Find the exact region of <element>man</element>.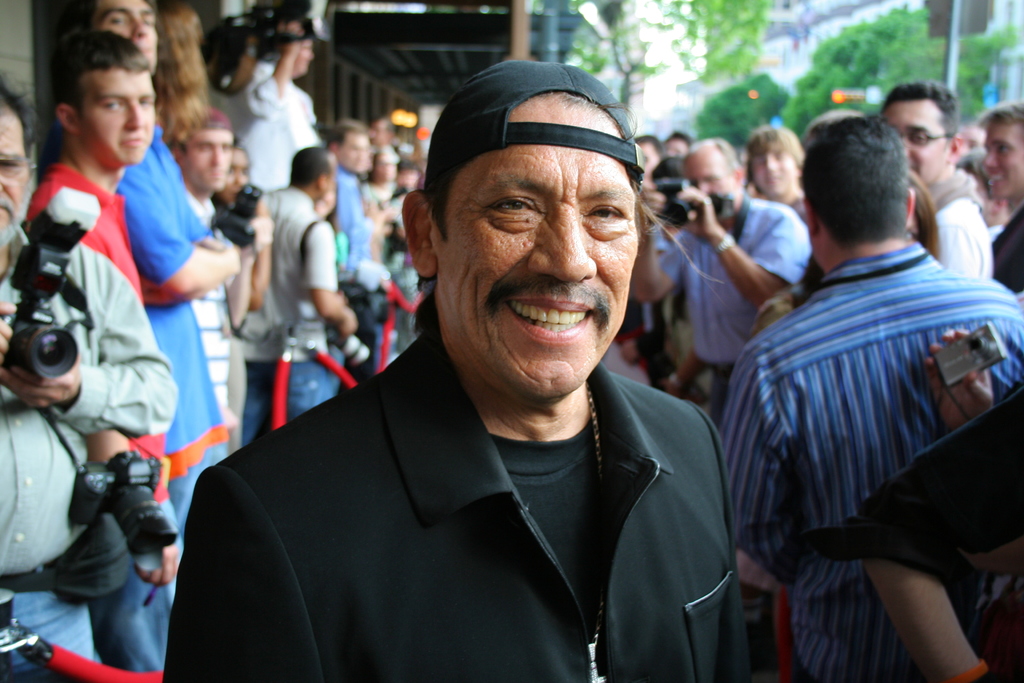
Exact region: x1=872 y1=86 x2=991 y2=286.
